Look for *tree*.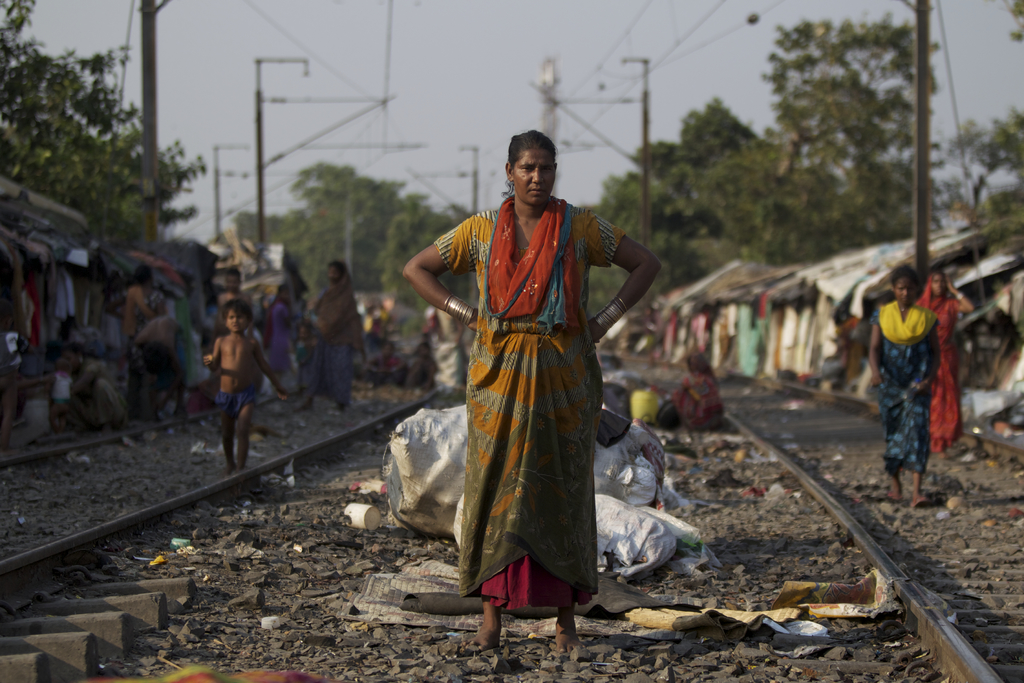
Found: Rect(0, 0, 212, 242).
